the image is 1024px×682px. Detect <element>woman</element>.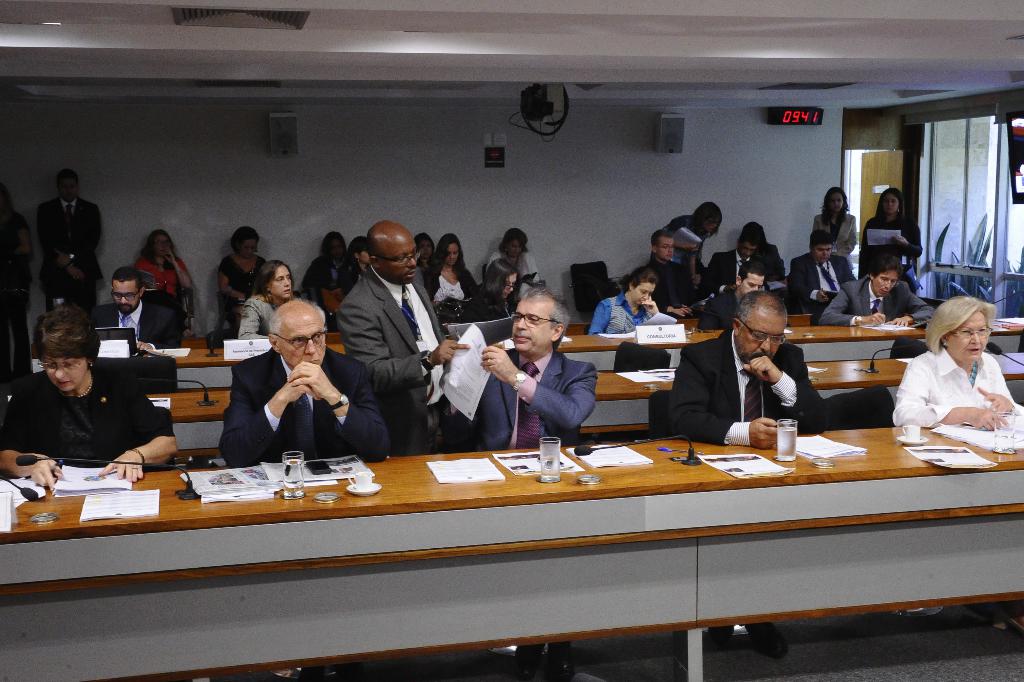
Detection: [x1=856, y1=186, x2=925, y2=286].
